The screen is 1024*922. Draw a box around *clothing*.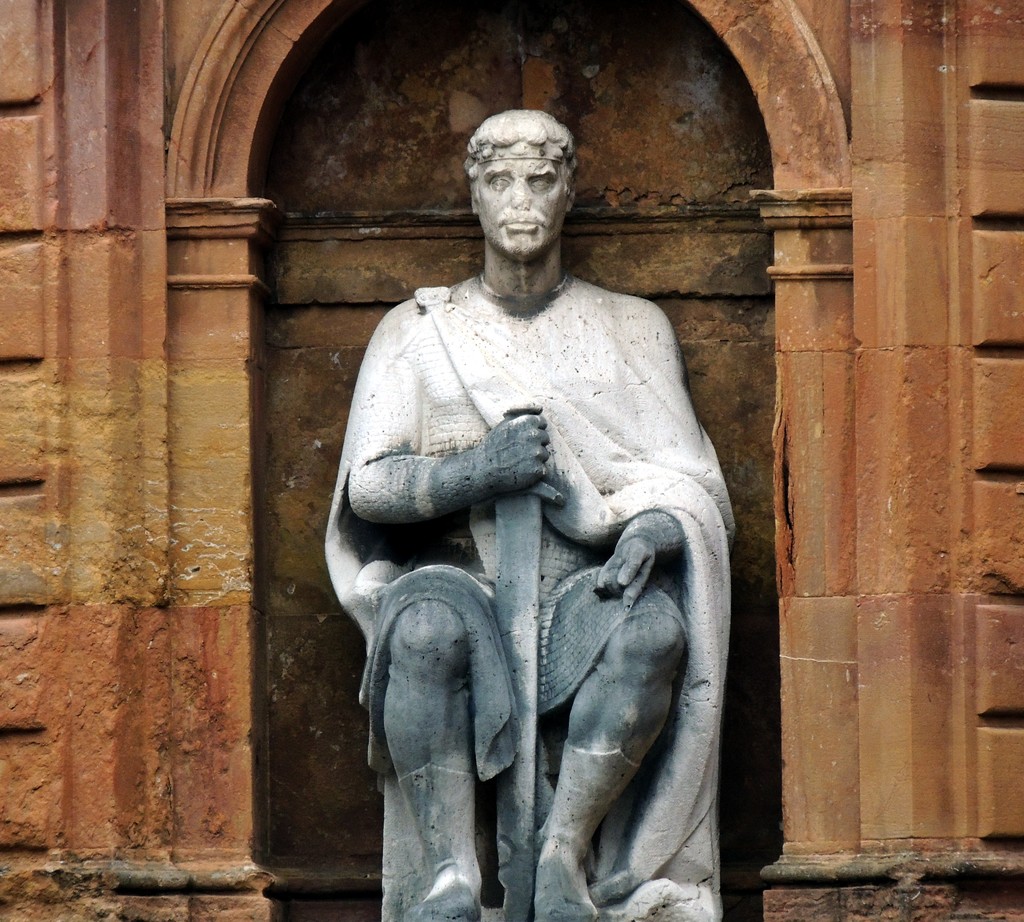
rect(328, 223, 732, 878).
